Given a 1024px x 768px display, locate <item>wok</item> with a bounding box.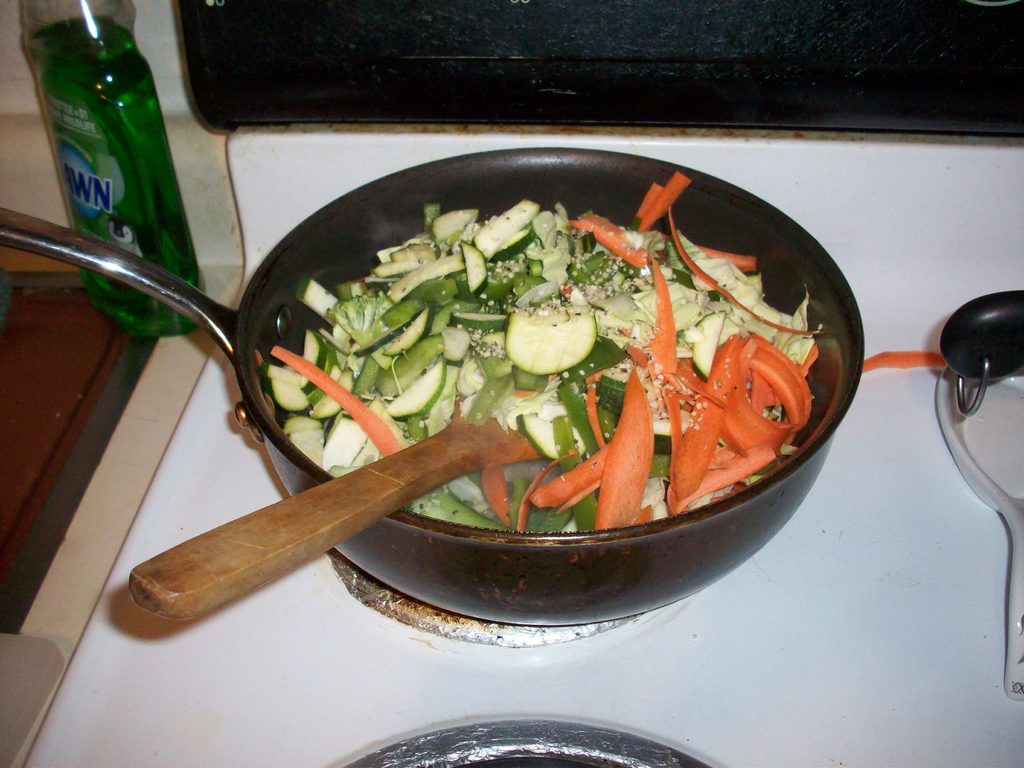
Located: pyautogui.locateOnScreen(0, 145, 863, 628).
